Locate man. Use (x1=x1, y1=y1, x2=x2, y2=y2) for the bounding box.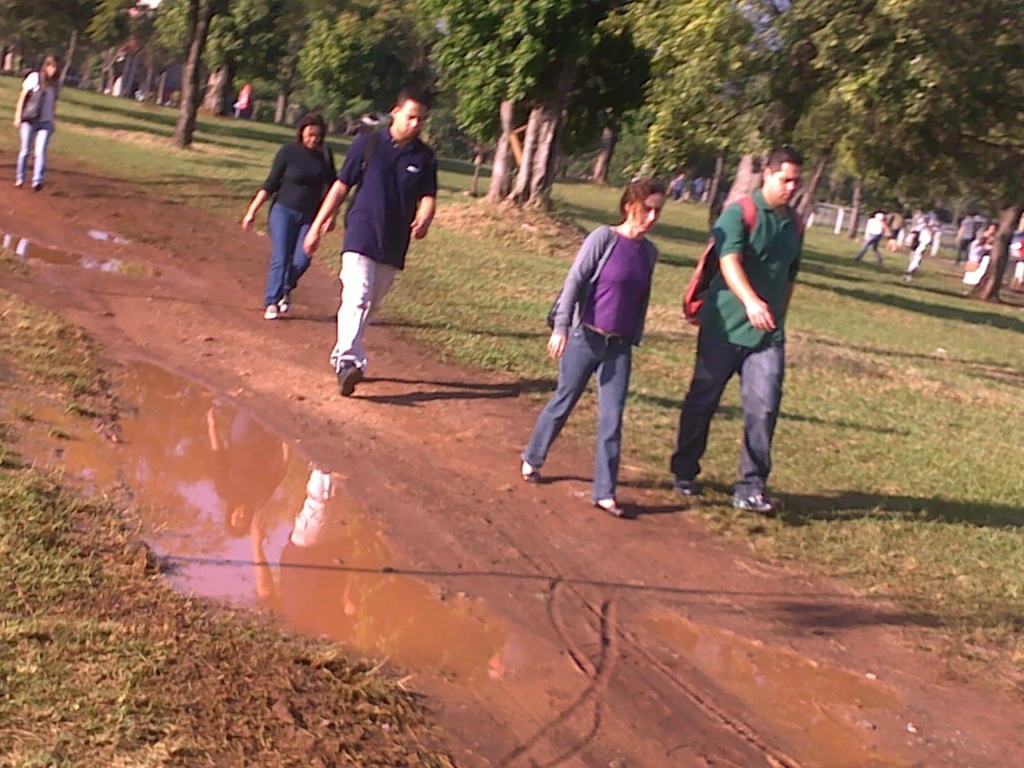
(x1=691, y1=173, x2=708, y2=202).
